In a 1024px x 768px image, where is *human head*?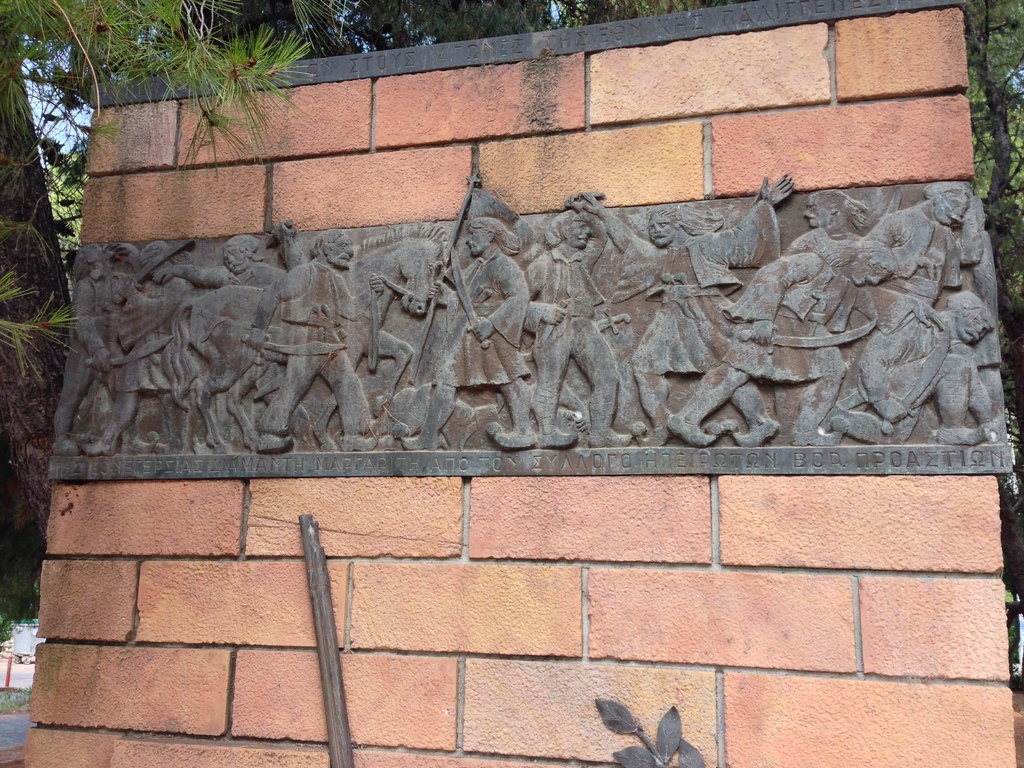
BBox(465, 220, 502, 254).
